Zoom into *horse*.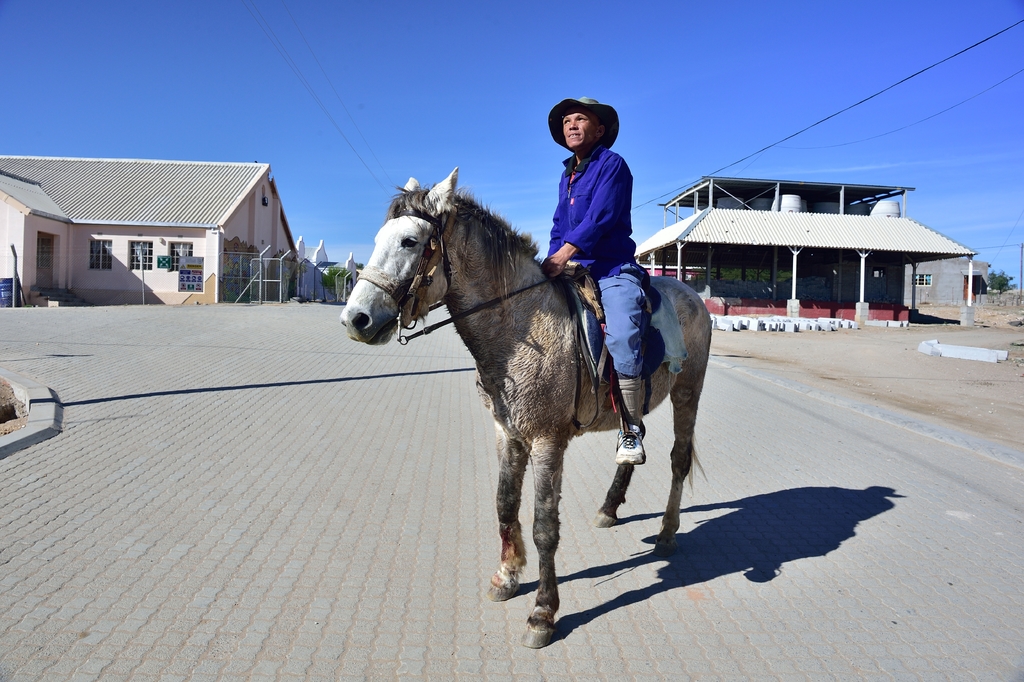
Zoom target: {"left": 337, "top": 165, "right": 709, "bottom": 645}.
